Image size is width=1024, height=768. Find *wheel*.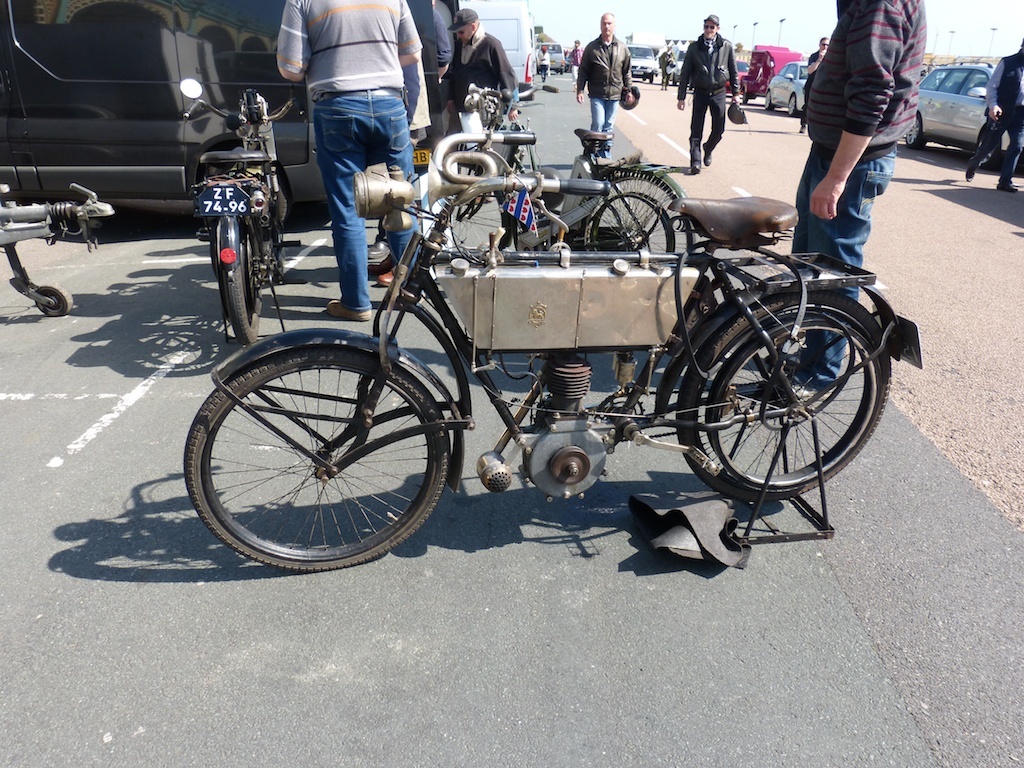
(left=180, top=340, right=456, bottom=575).
